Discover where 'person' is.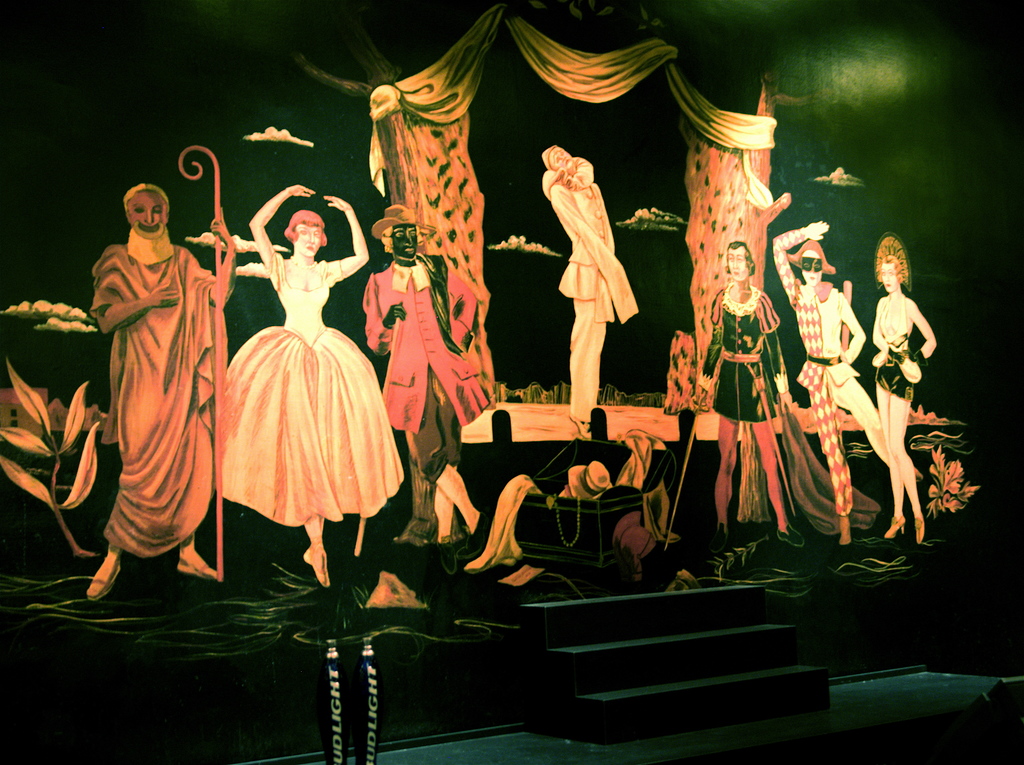
Discovered at <box>545,140,645,429</box>.
